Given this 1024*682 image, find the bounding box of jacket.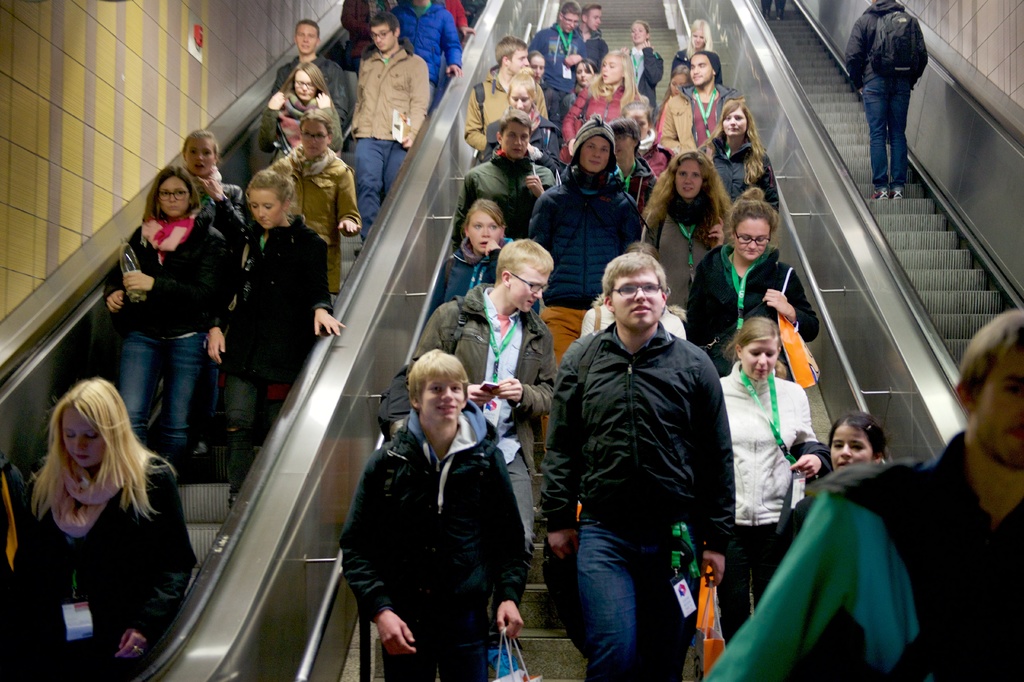
[455, 148, 551, 253].
